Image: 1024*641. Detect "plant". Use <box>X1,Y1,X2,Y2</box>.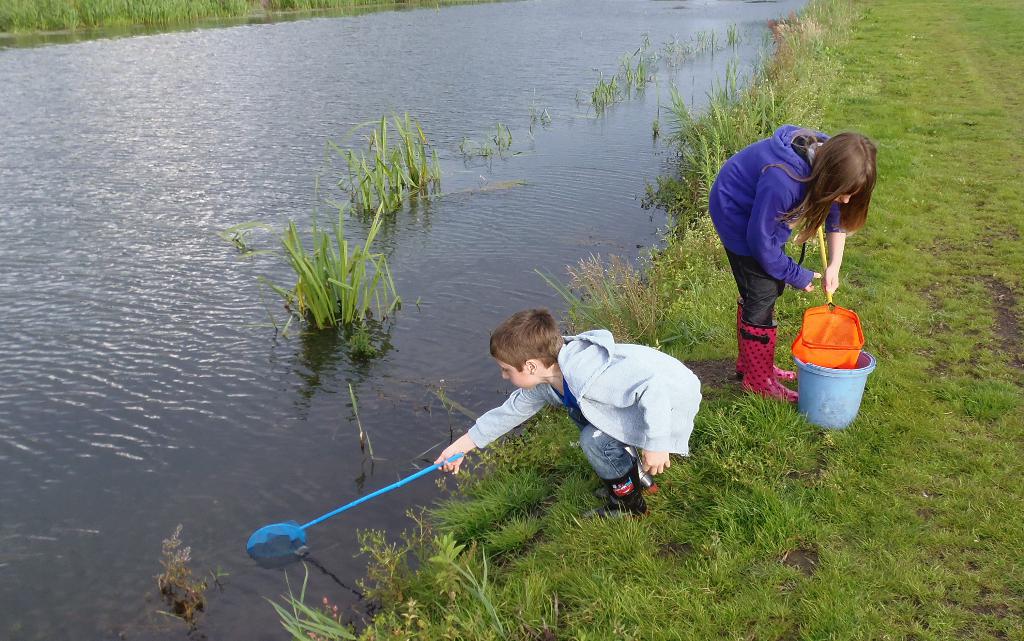
<box>0,0,470,47</box>.
